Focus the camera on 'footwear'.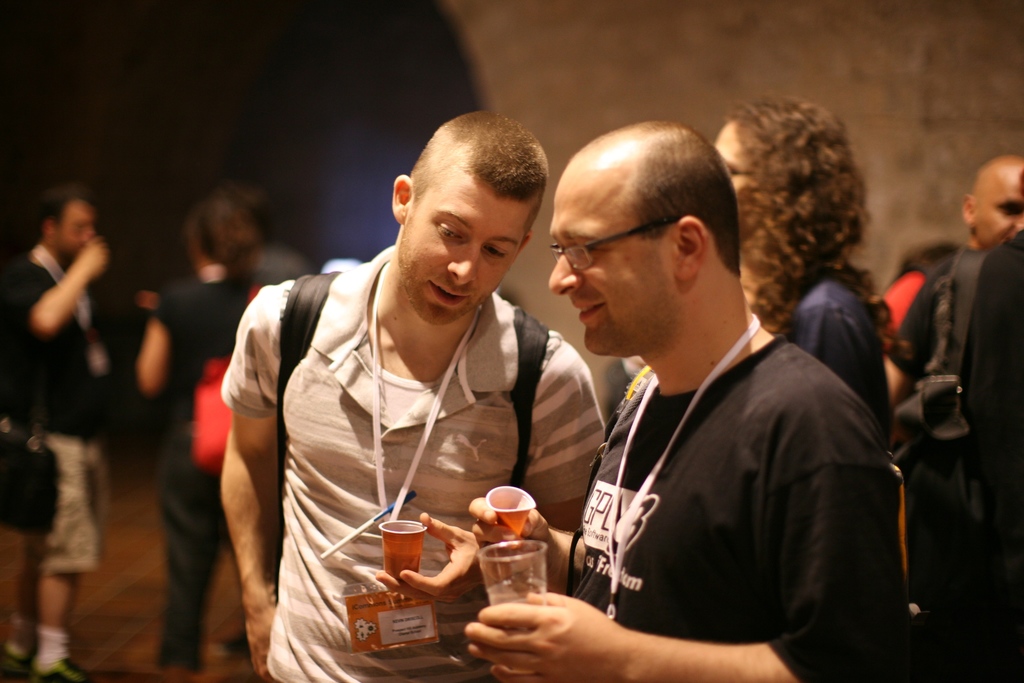
Focus region: box=[30, 659, 88, 682].
